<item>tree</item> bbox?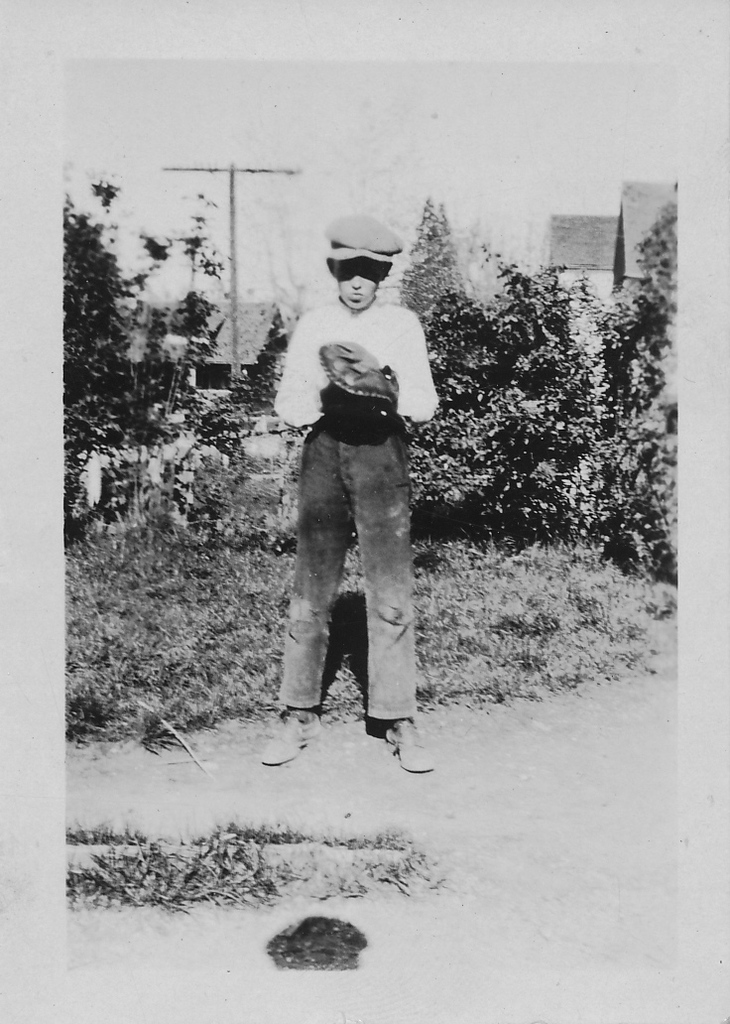
(394, 182, 471, 325)
